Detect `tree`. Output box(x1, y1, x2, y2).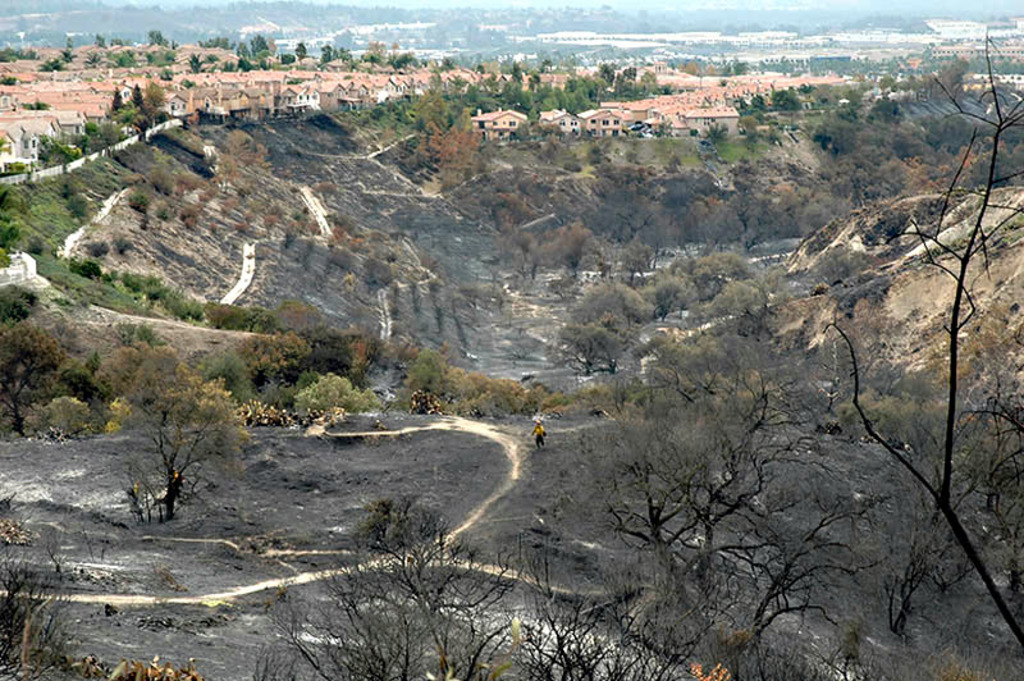
box(424, 113, 483, 182).
